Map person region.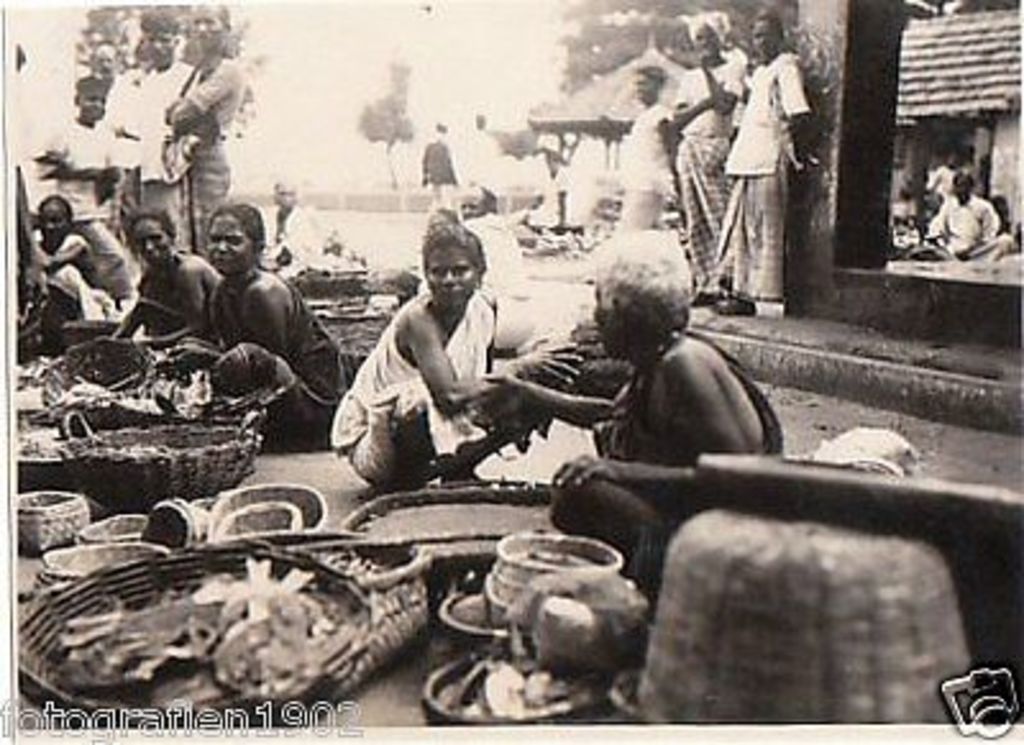
Mapped to box(41, 72, 110, 210).
